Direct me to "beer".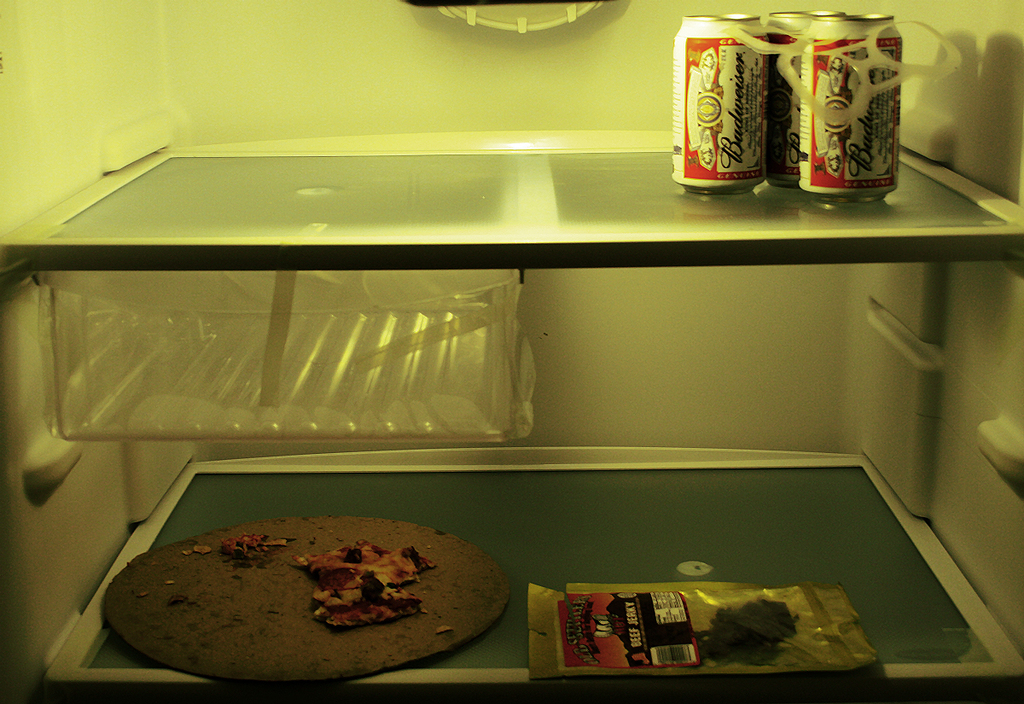
Direction: {"left": 672, "top": 2, "right": 780, "bottom": 211}.
